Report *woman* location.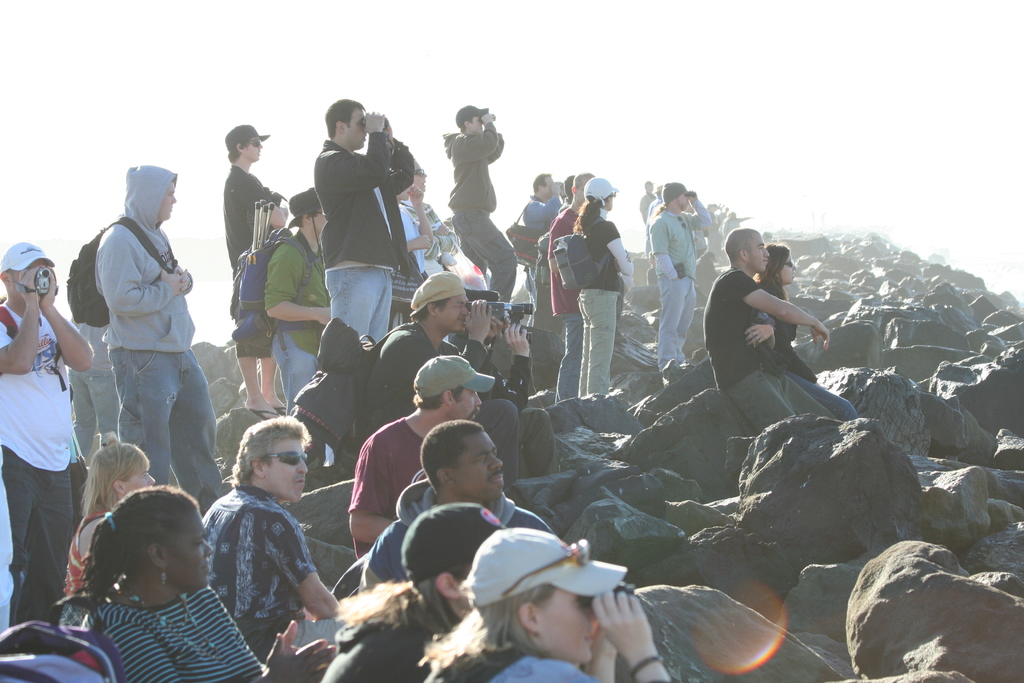
Report: crop(81, 482, 340, 682).
